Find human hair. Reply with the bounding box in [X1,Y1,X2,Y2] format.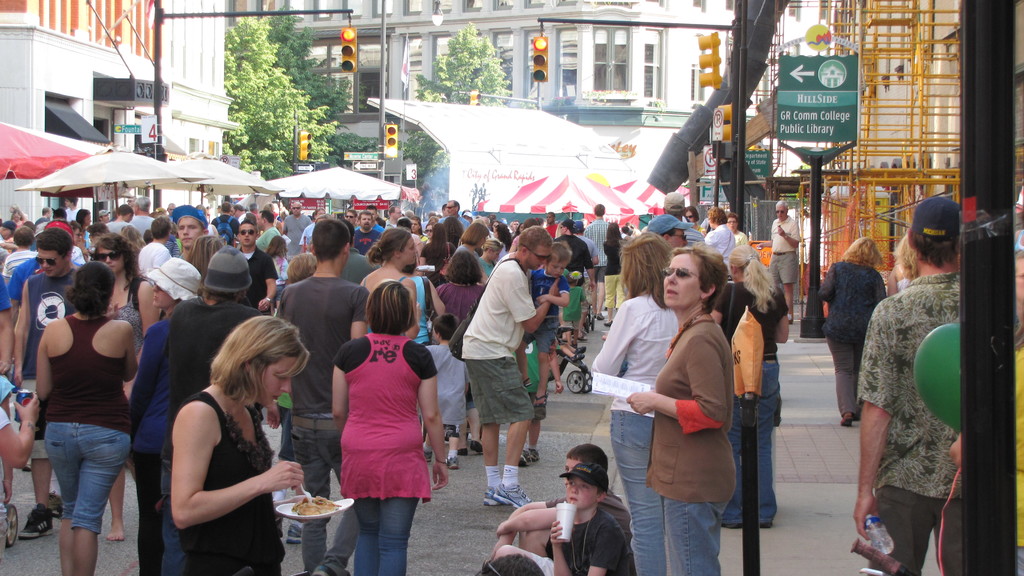
[728,232,778,302].
